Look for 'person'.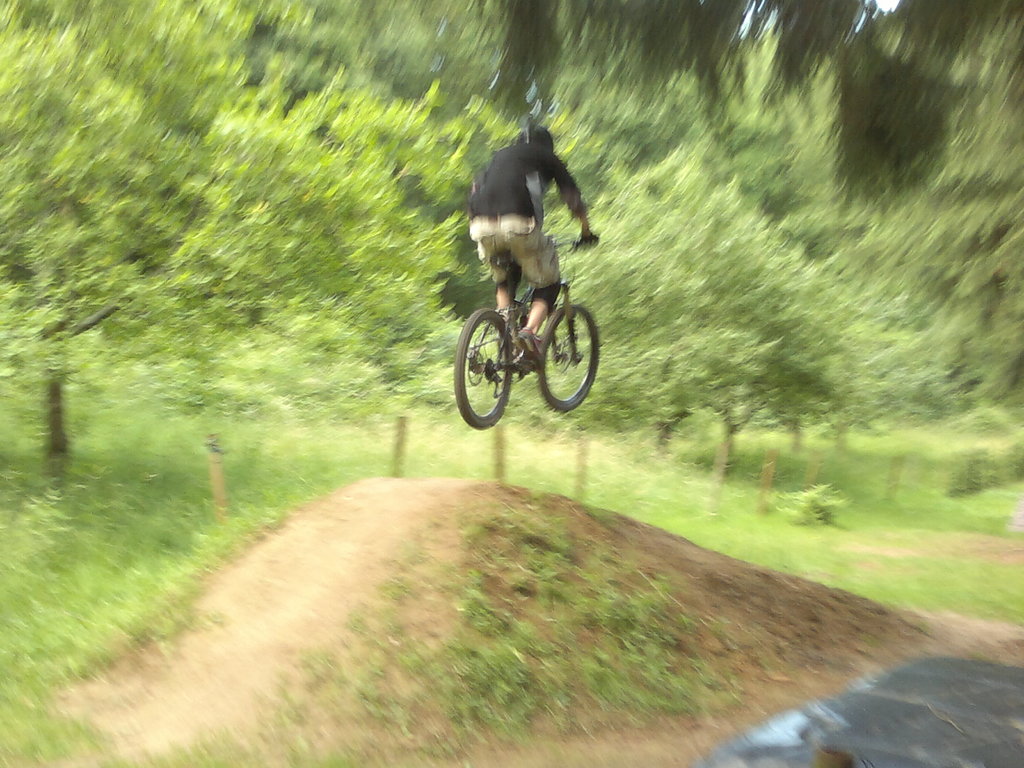
Found: (left=456, top=138, right=600, bottom=404).
